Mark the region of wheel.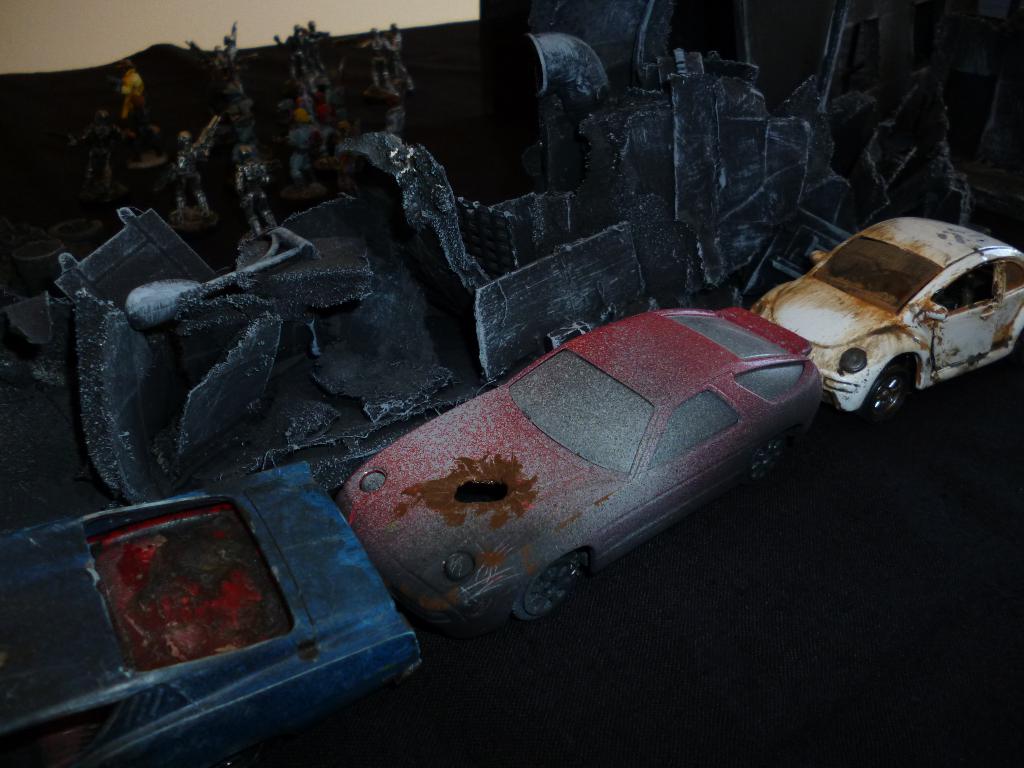
Region: bbox(861, 364, 909, 423).
